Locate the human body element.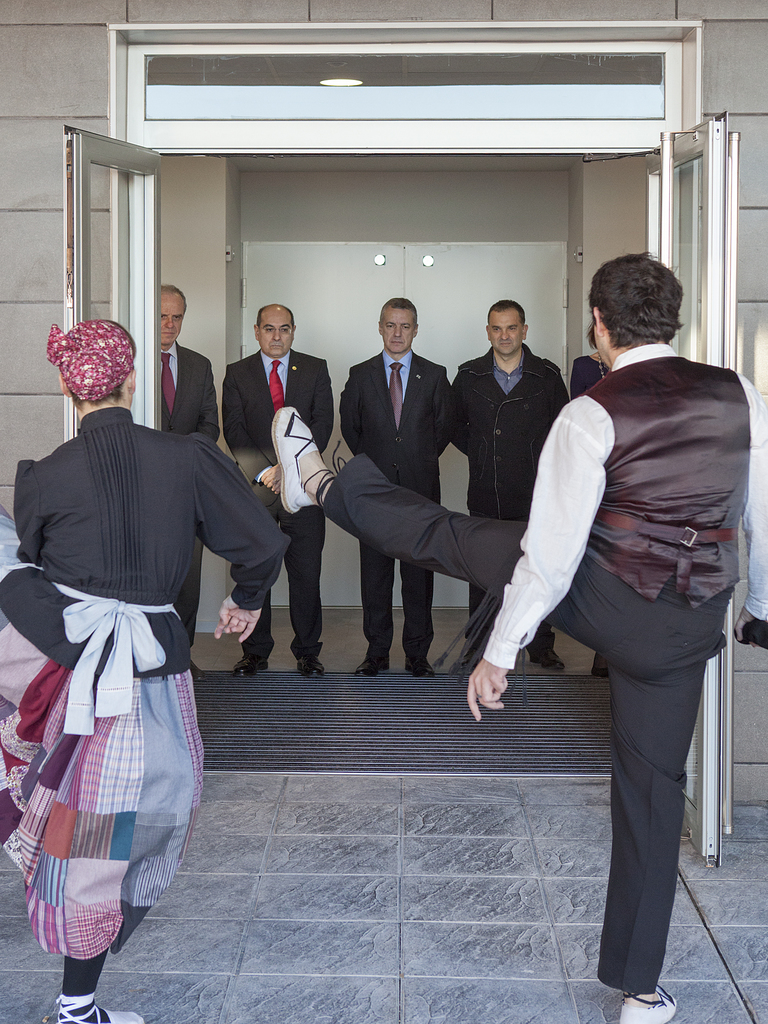
Element bbox: Rect(158, 336, 227, 673).
